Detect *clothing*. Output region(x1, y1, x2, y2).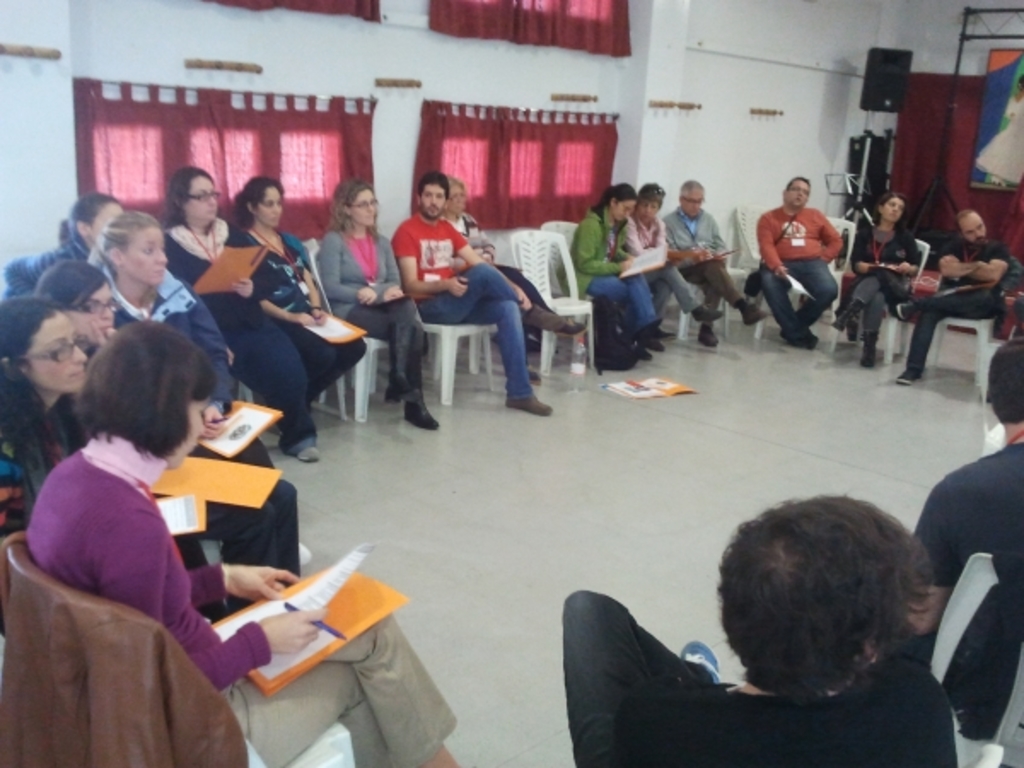
region(894, 244, 1022, 367).
